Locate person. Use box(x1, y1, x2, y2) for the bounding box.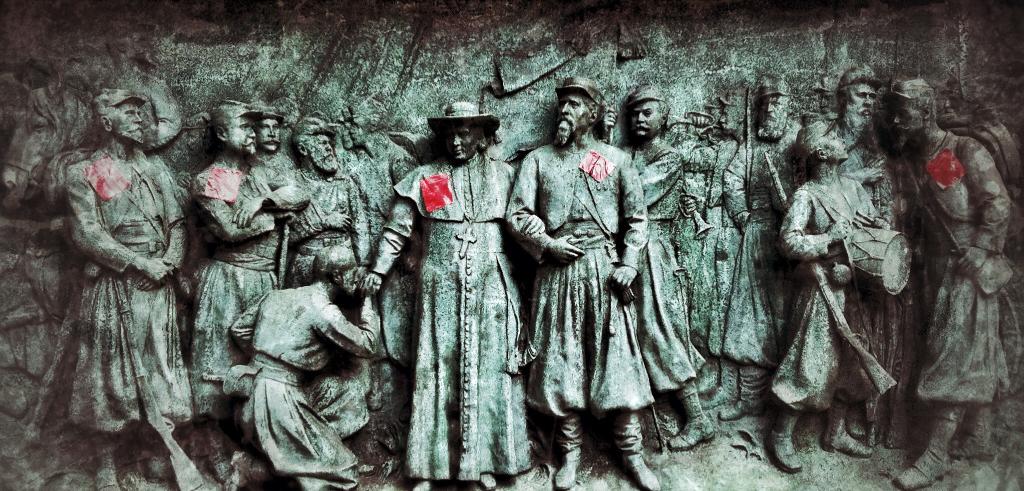
box(65, 88, 193, 490).
